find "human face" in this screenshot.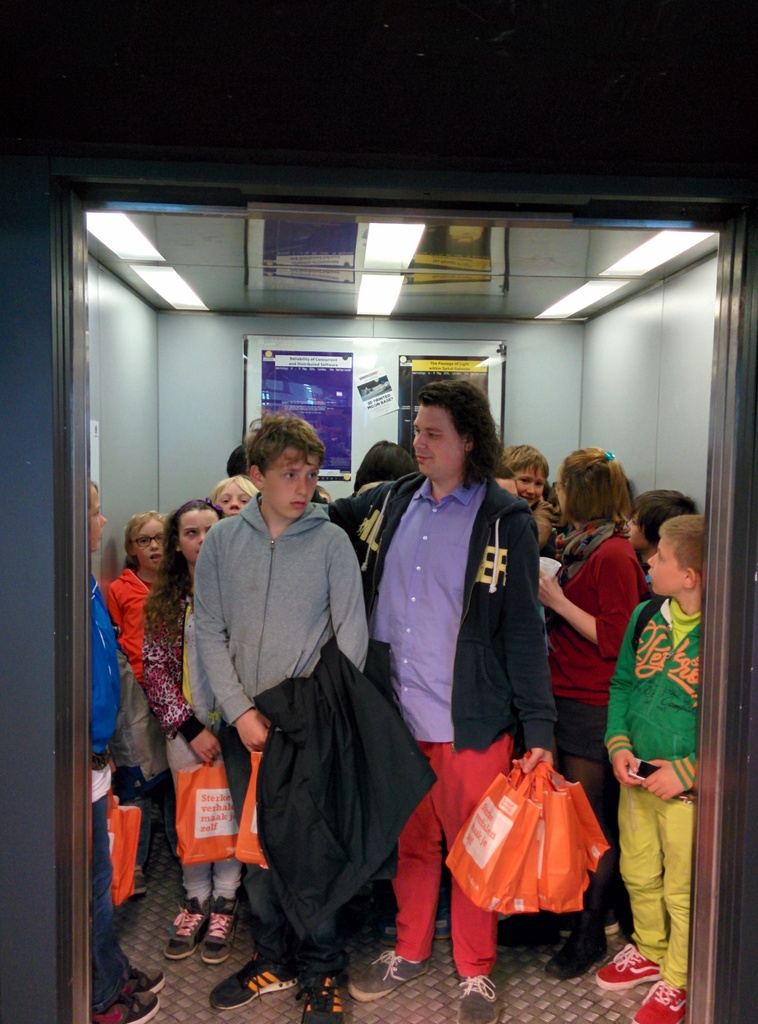
The bounding box for "human face" is box=[515, 465, 549, 507].
